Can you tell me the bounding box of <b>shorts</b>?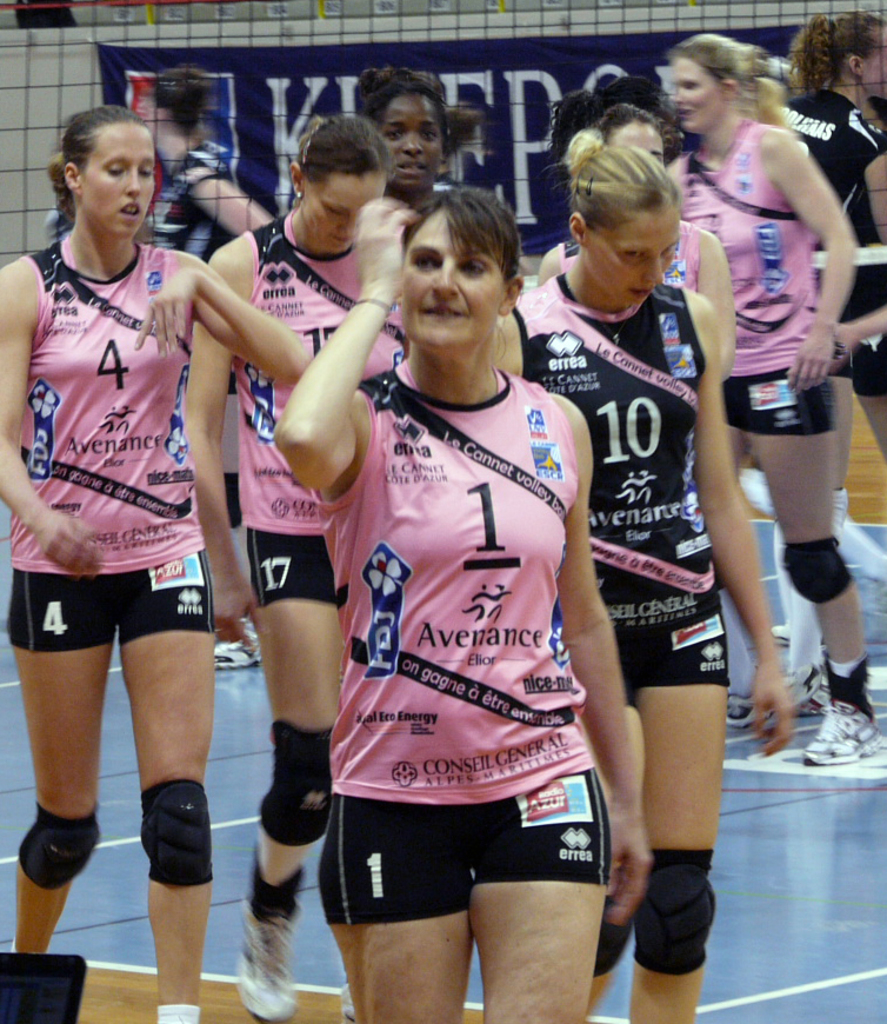
Rect(9, 547, 214, 652).
